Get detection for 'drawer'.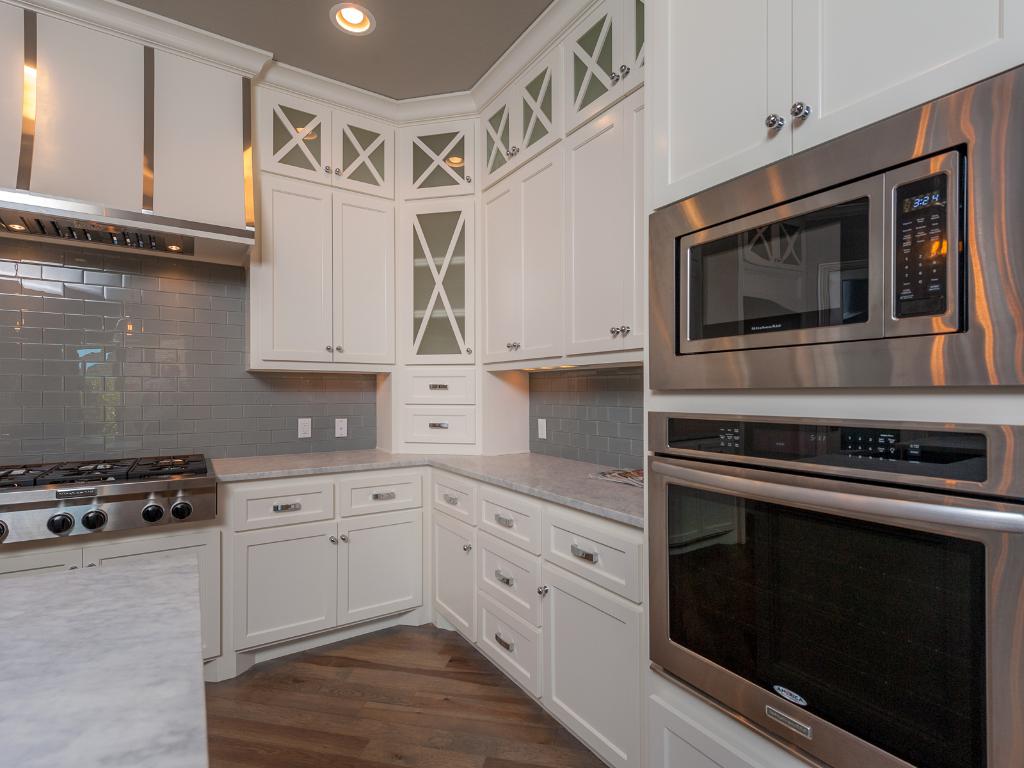
Detection: region(478, 593, 545, 699).
